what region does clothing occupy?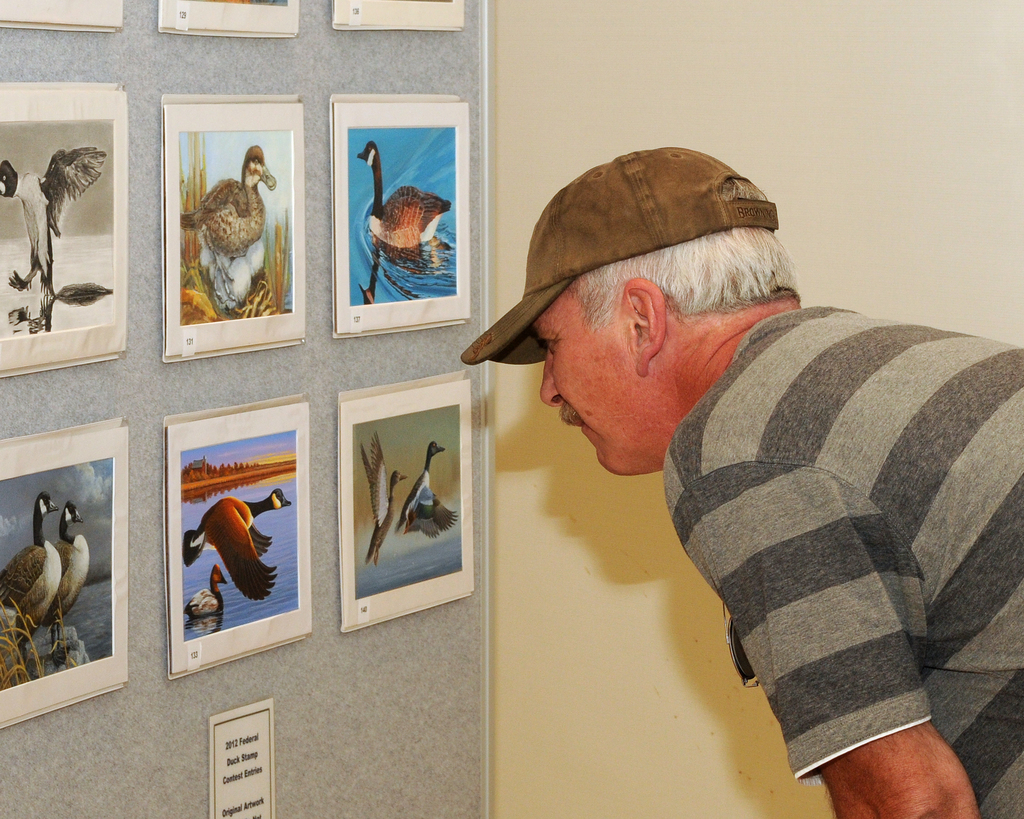
458, 195, 990, 798.
